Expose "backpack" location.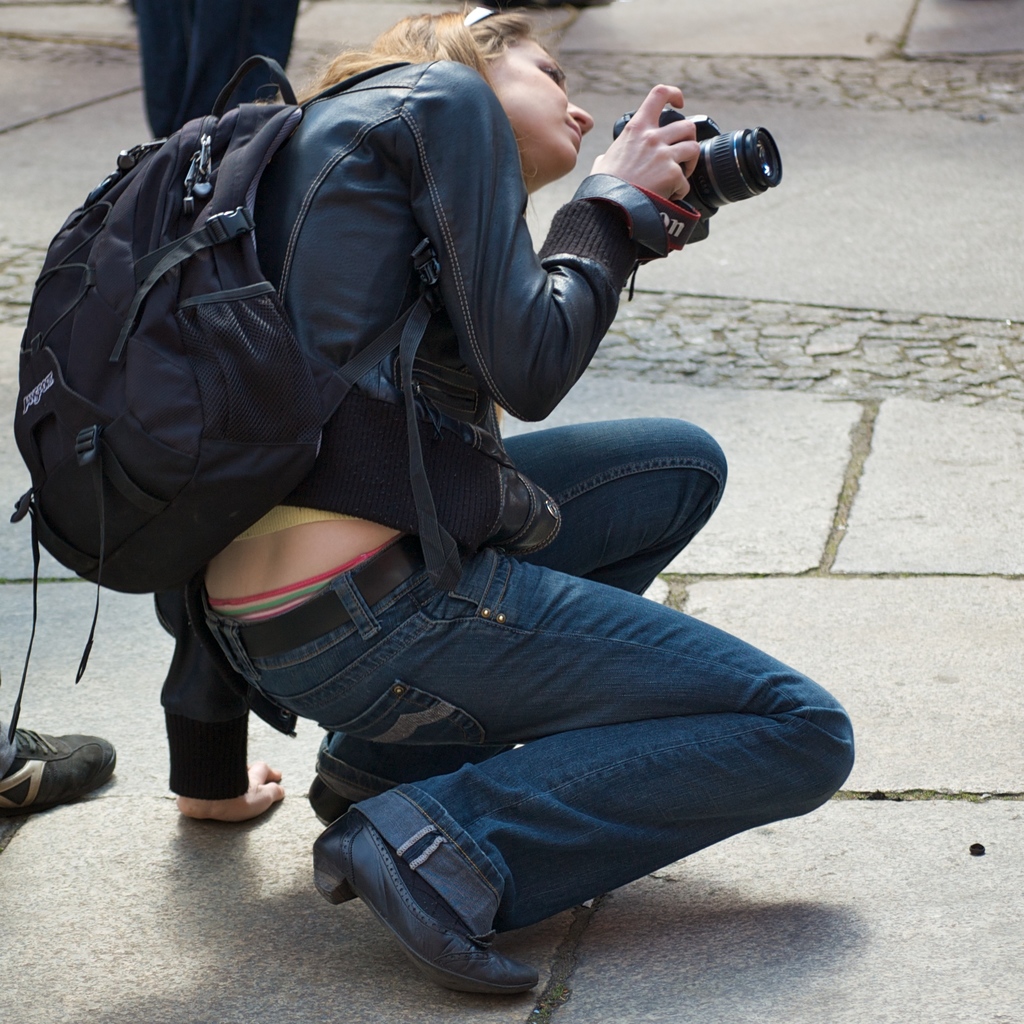
Exposed at {"left": 6, "top": 53, "right": 447, "bottom": 737}.
